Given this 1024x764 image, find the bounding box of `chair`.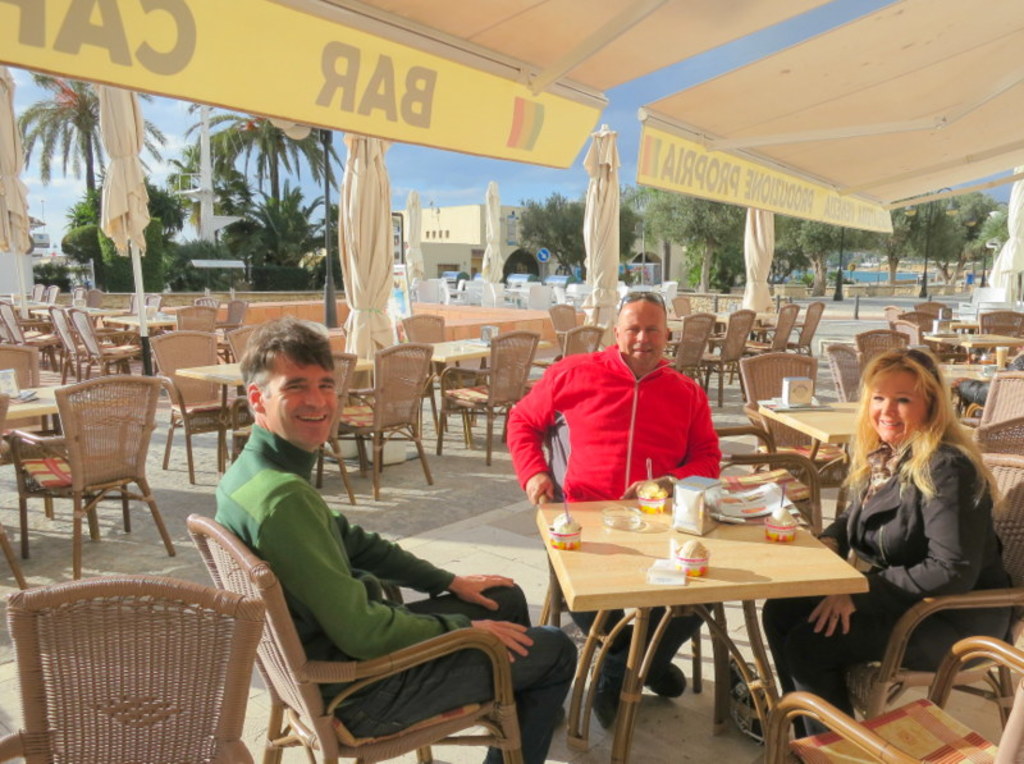
l=698, t=301, r=755, b=403.
